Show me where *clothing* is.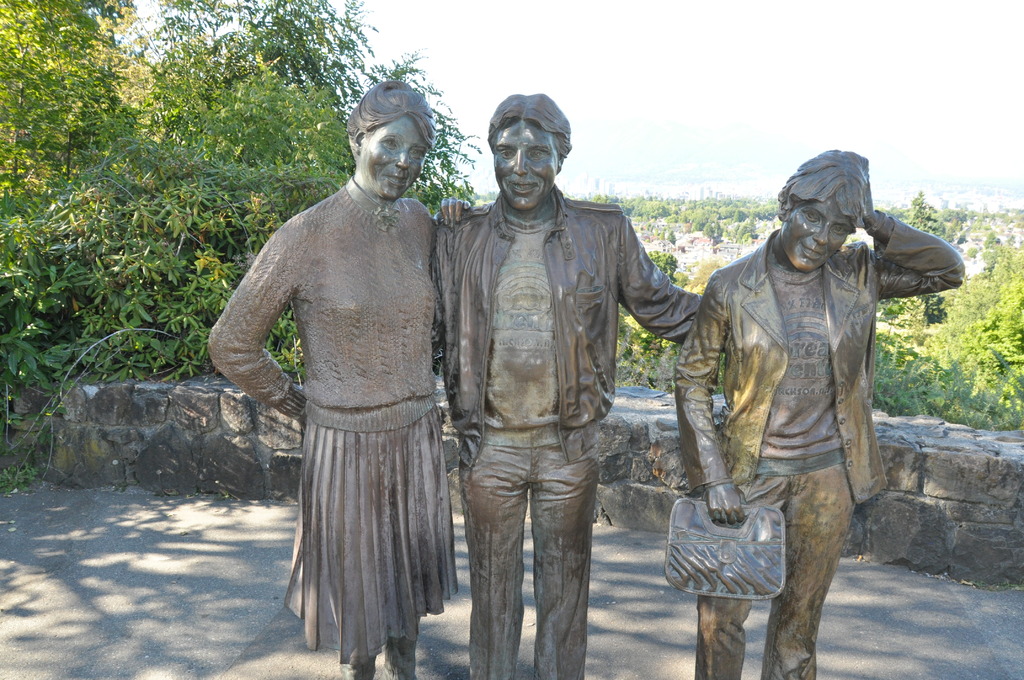
*clothing* is at <box>669,215,968,505</box>.
